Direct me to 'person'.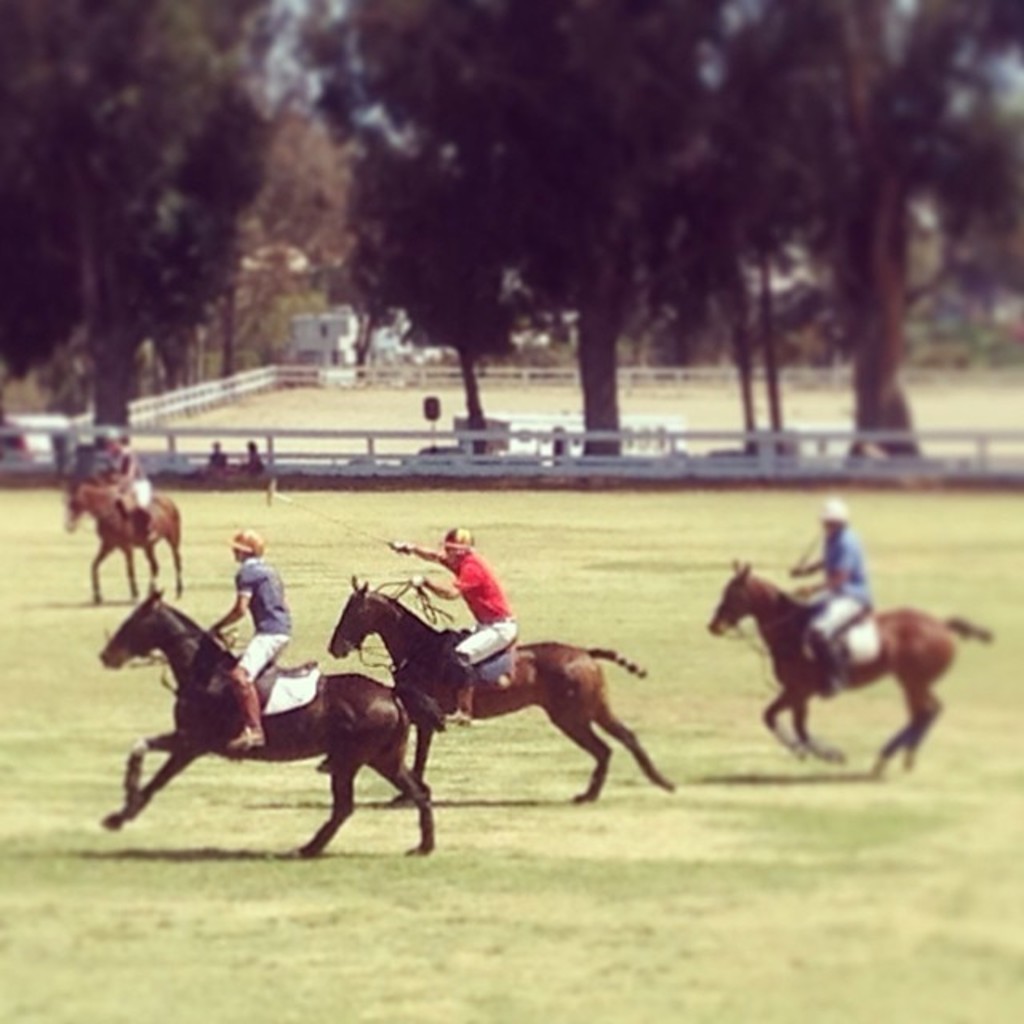
Direction: [198, 528, 291, 747].
